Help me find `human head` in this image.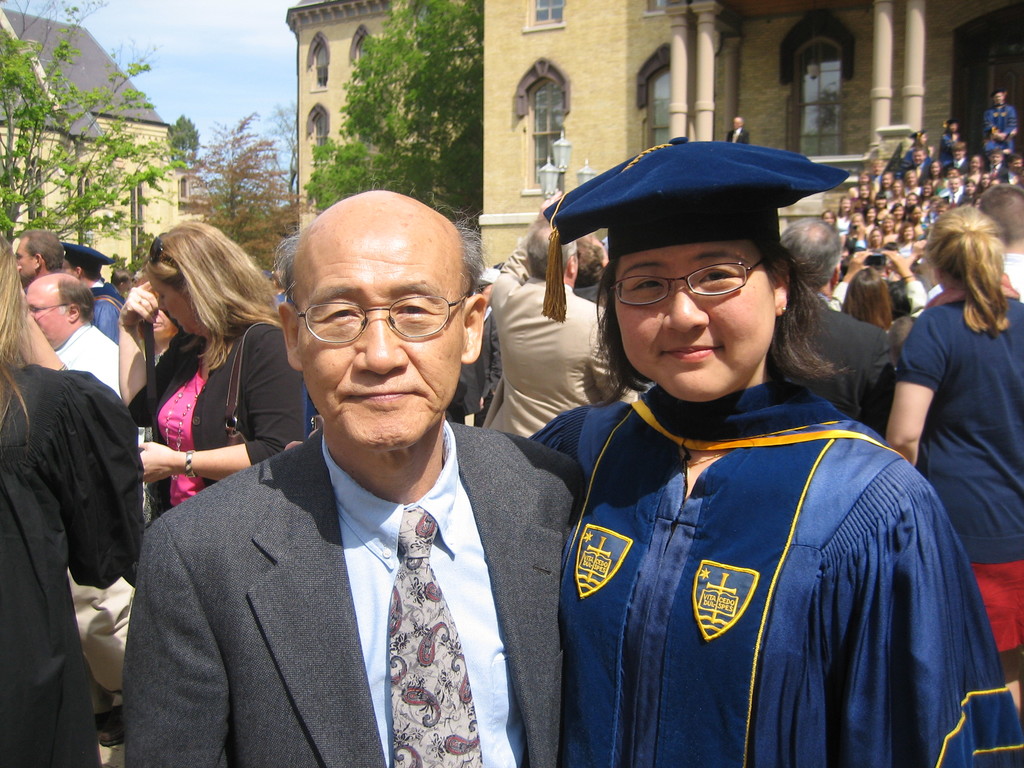
Found it: (732,114,744,132).
